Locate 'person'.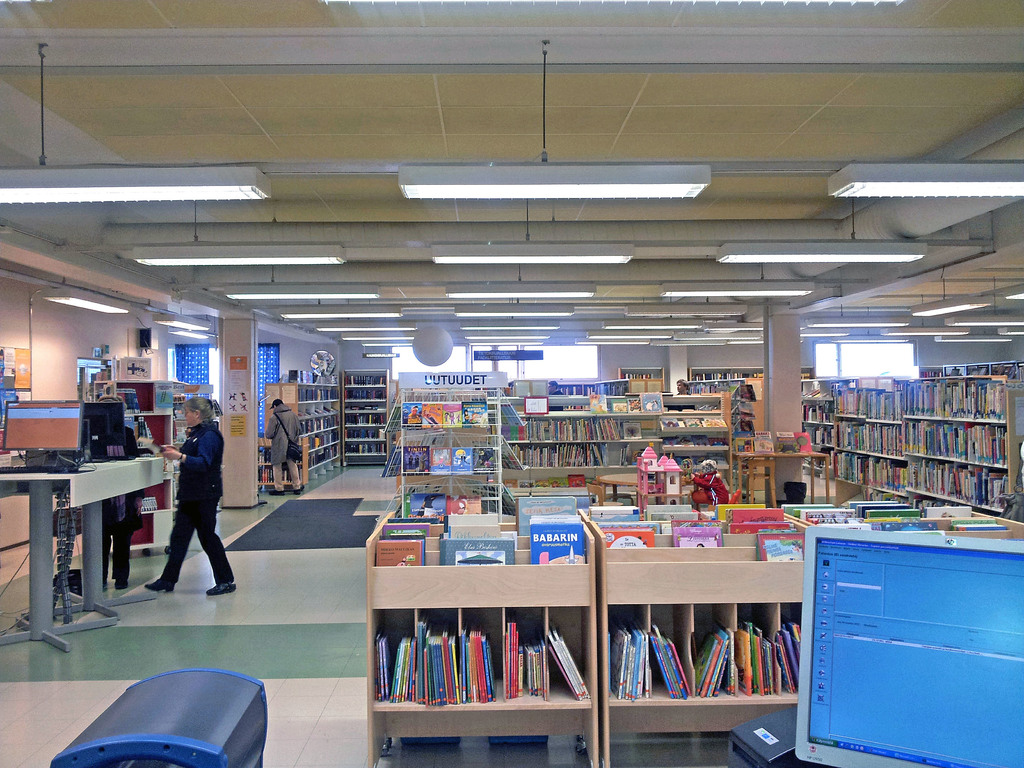
Bounding box: l=145, t=389, r=237, b=602.
